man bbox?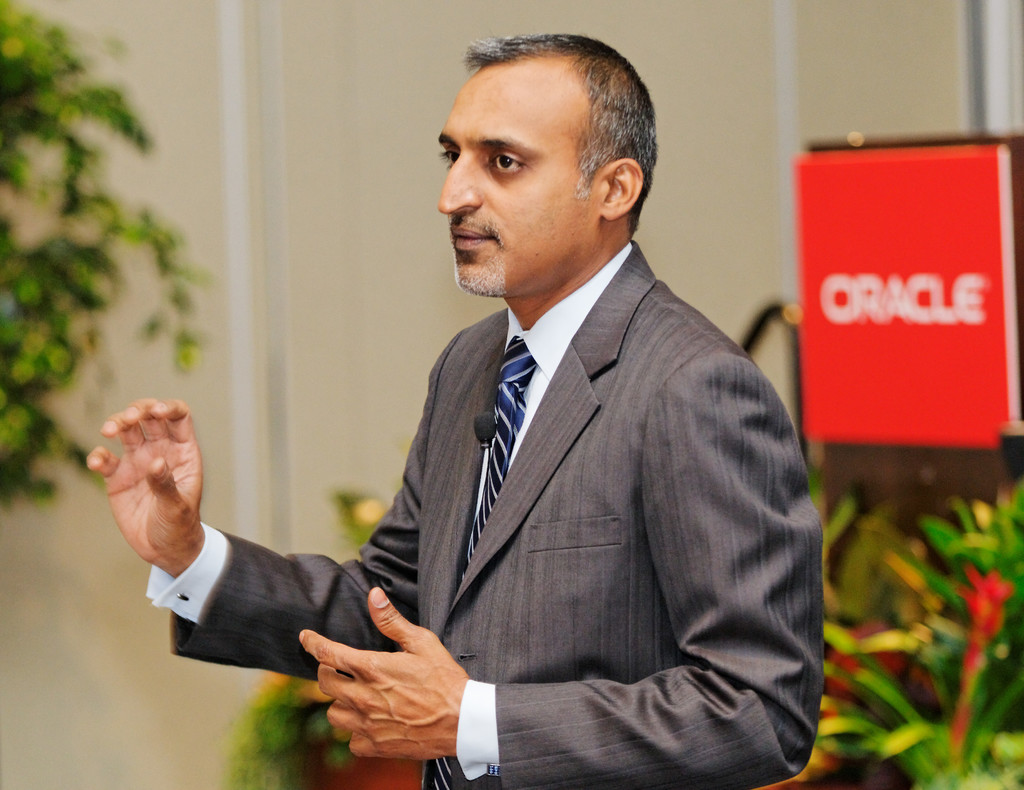
bbox(77, 28, 828, 789)
